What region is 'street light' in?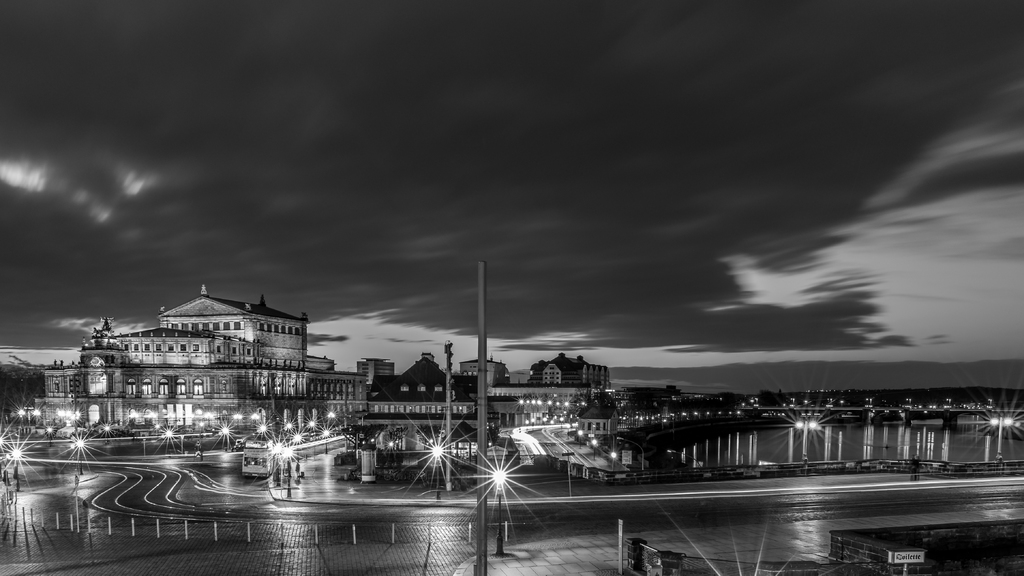
[76, 438, 86, 480].
